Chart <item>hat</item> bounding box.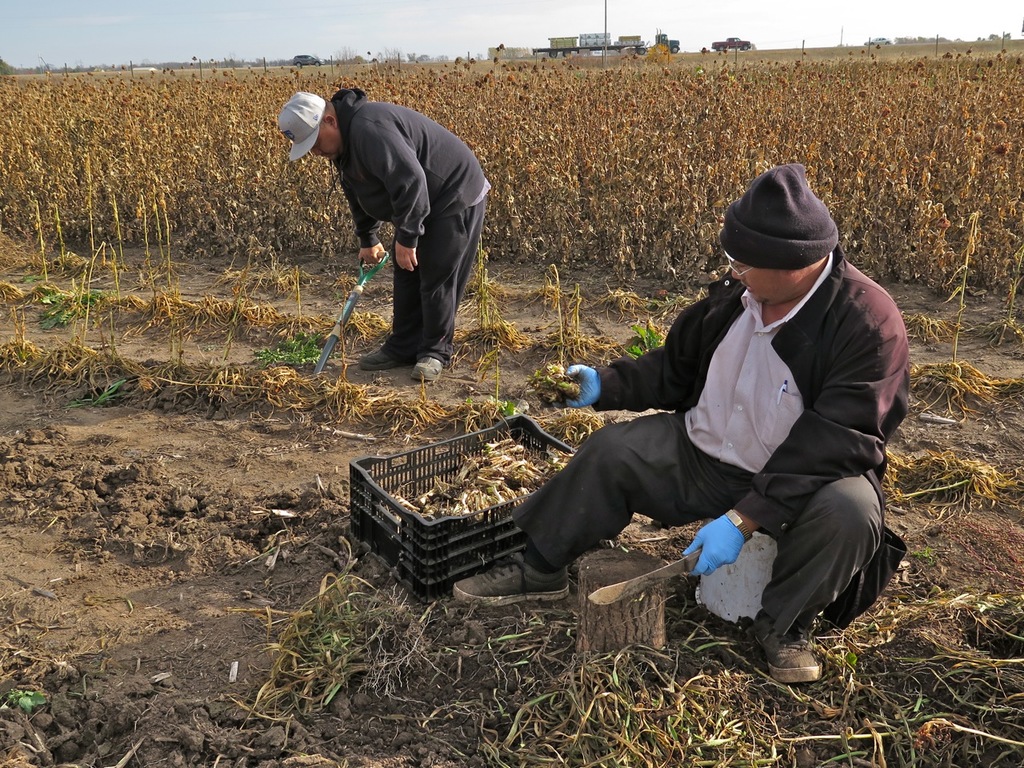
Charted: left=274, top=90, right=328, bottom=160.
